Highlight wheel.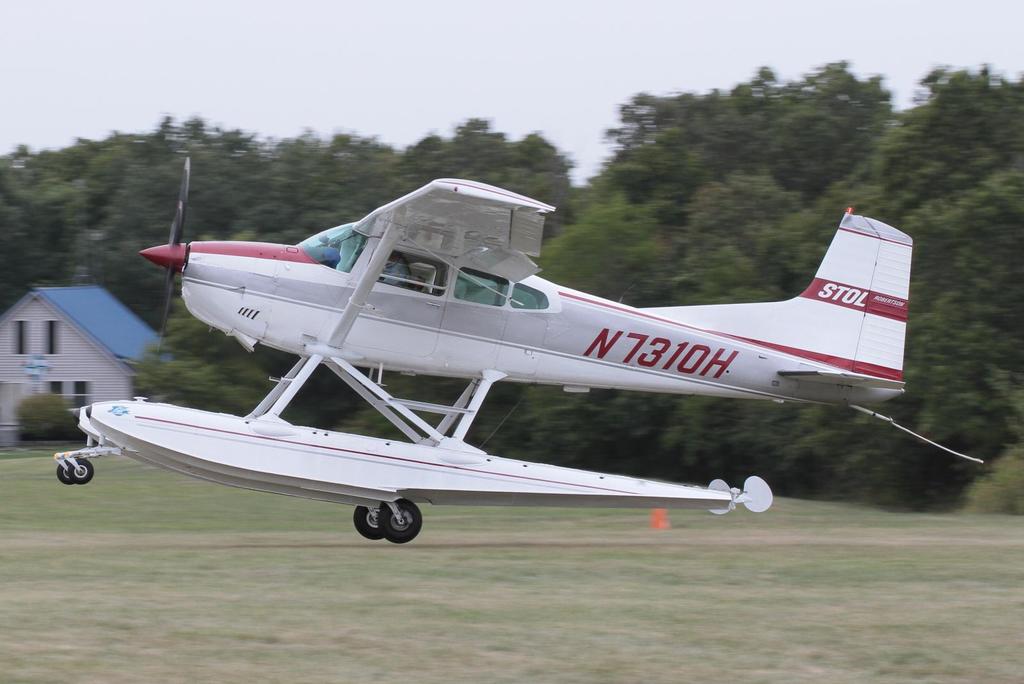
Highlighted region: {"x1": 376, "y1": 495, "x2": 426, "y2": 542}.
